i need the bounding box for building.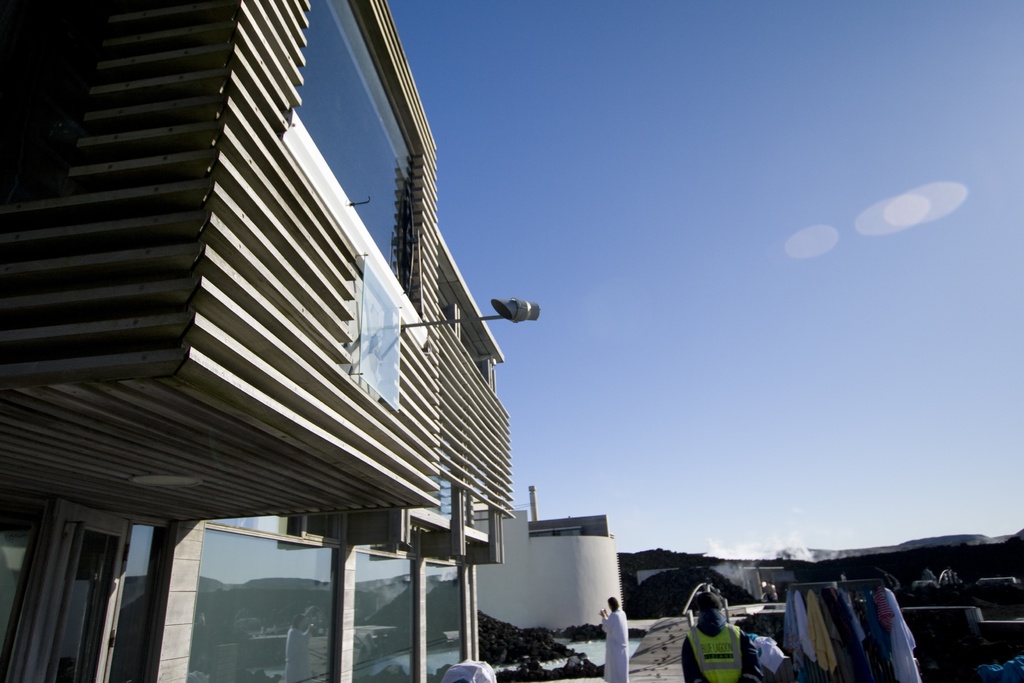
Here it is: bbox=(476, 514, 623, 634).
